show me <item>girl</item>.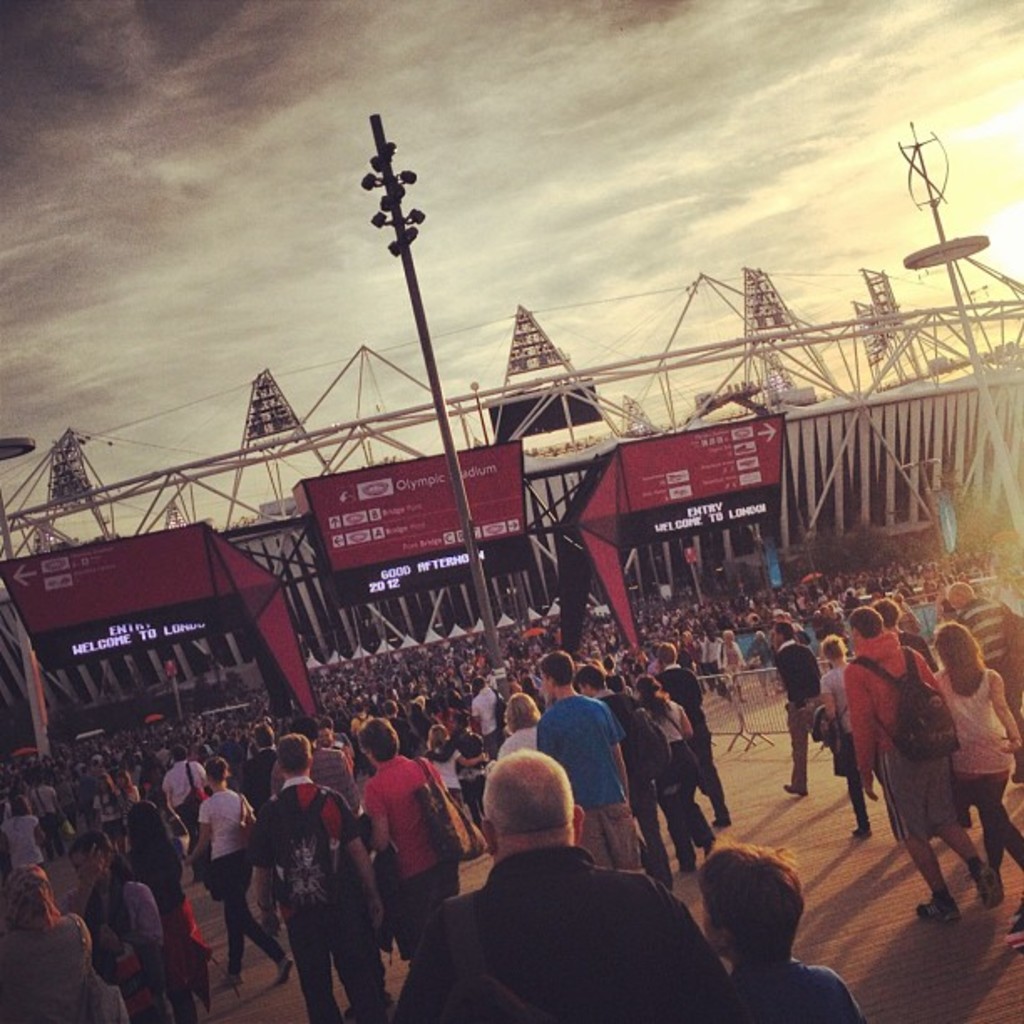
<item>girl</item> is here: x1=935 y1=617 x2=1022 y2=885.
